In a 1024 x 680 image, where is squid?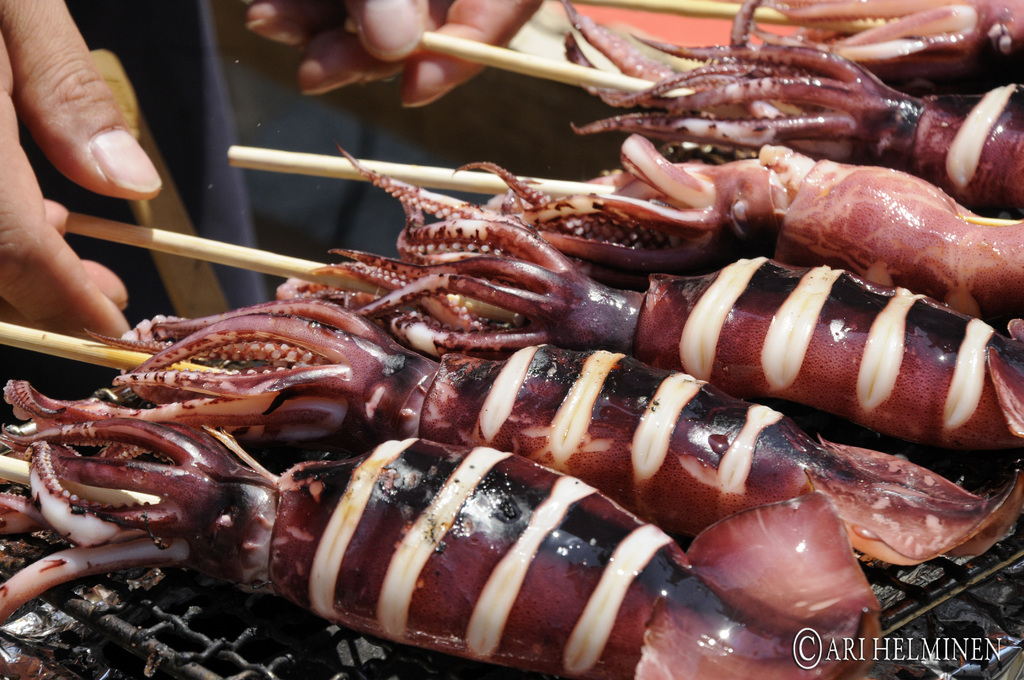
box=[562, 0, 1023, 213].
